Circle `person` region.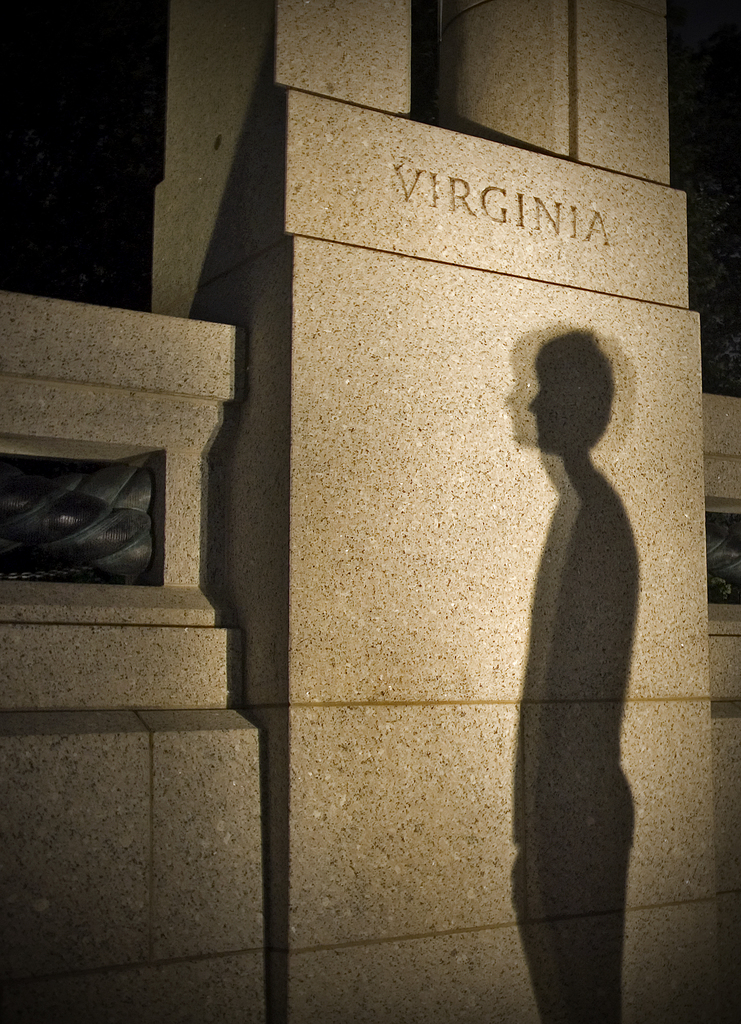
Region: detection(503, 256, 675, 1009).
